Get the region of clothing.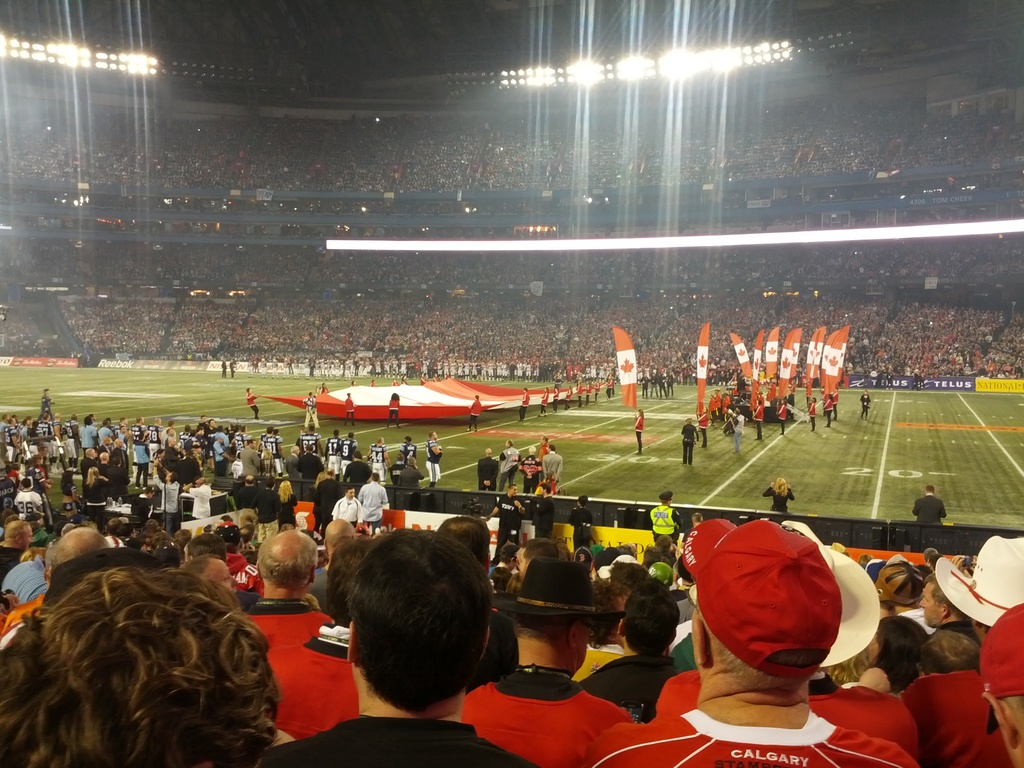
locate(682, 421, 696, 461).
